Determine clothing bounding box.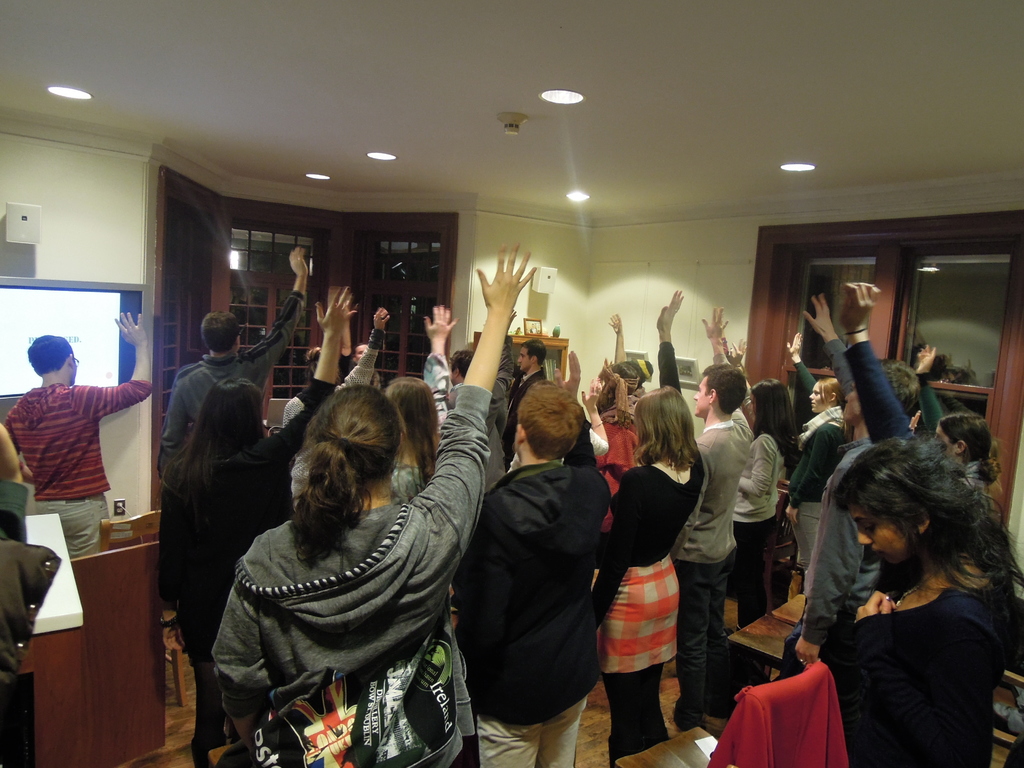
Determined: x1=15, y1=344, x2=140, y2=569.
